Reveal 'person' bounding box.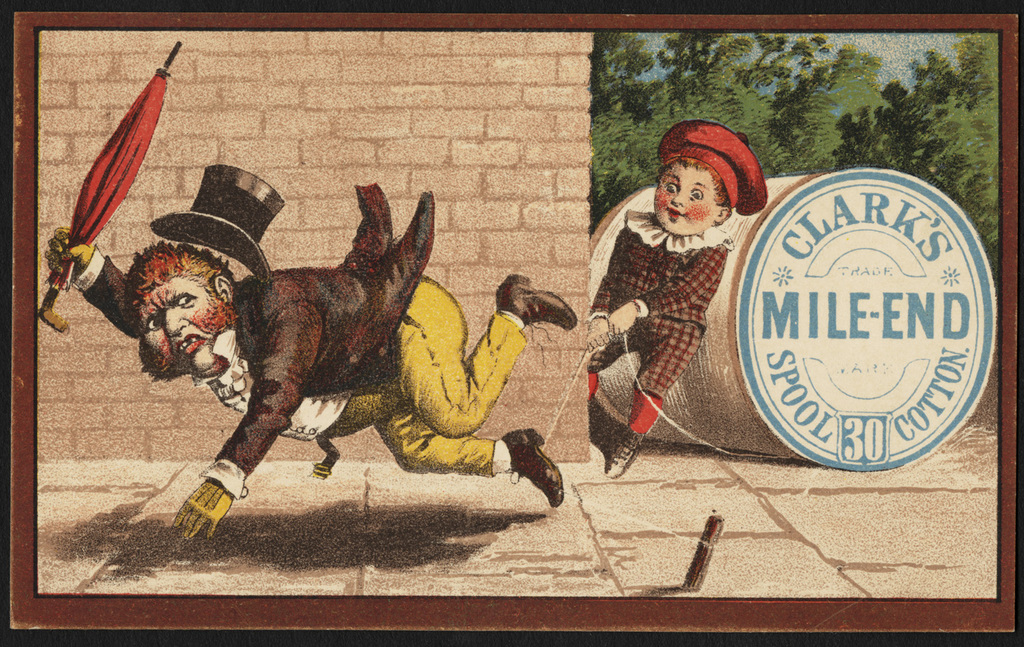
Revealed: BBox(582, 114, 771, 478).
